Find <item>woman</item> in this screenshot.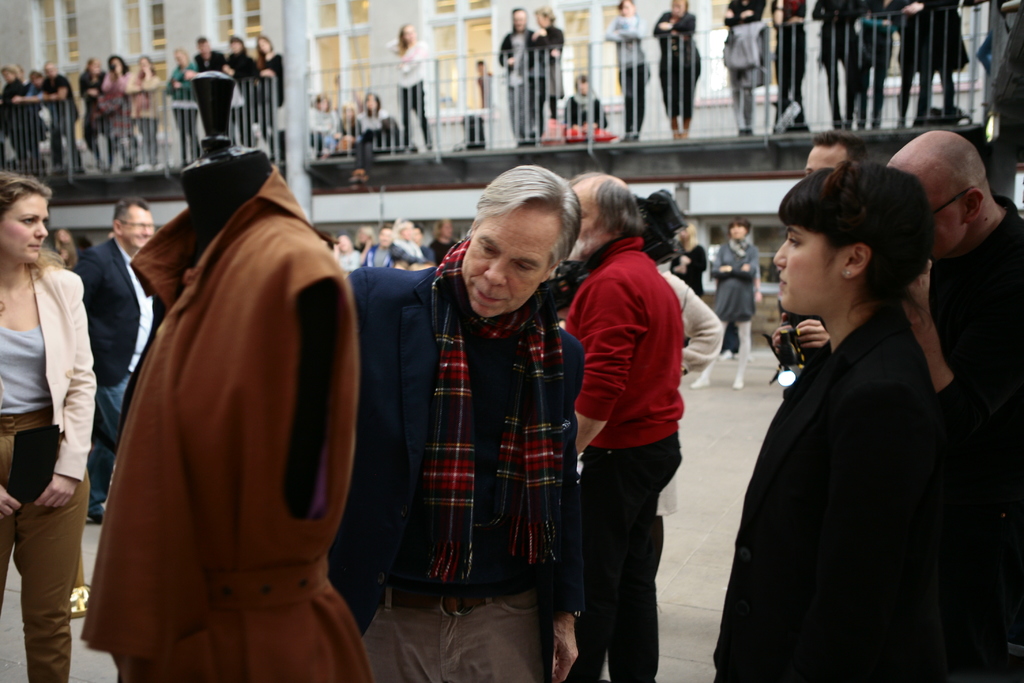
The bounding box for <item>woman</item> is {"left": 352, "top": 89, "right": 398, "bottom": 181}.
